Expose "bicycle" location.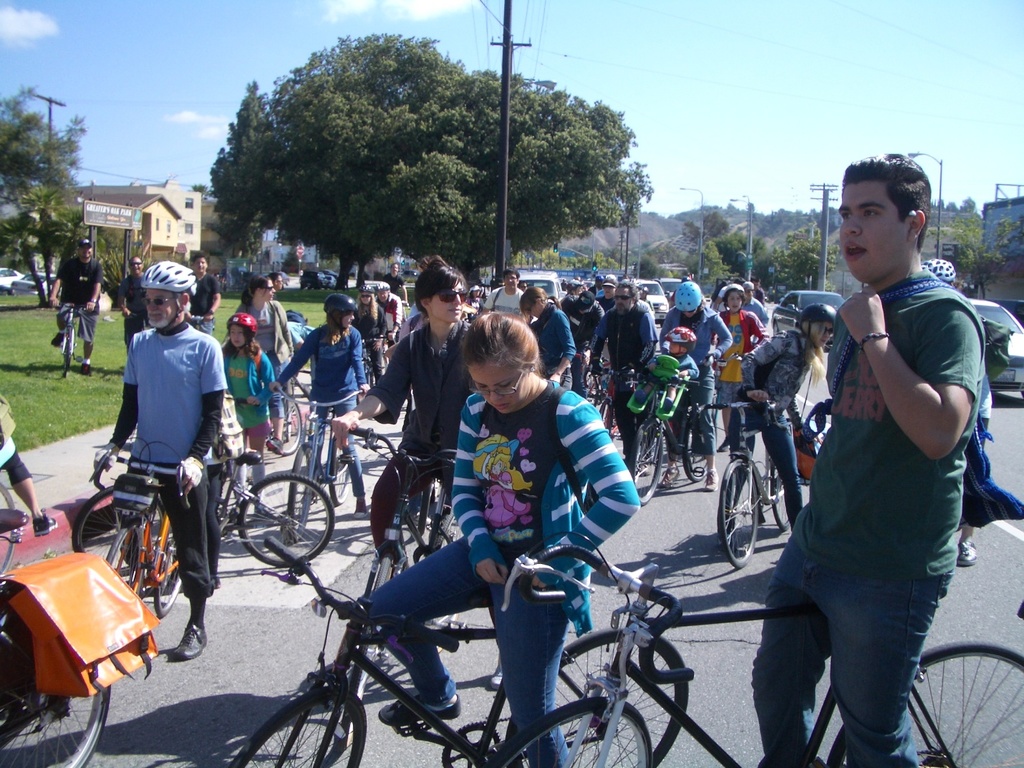
Exposed at pyautogui.locateOnScreen(560, 348, 632, 430).
